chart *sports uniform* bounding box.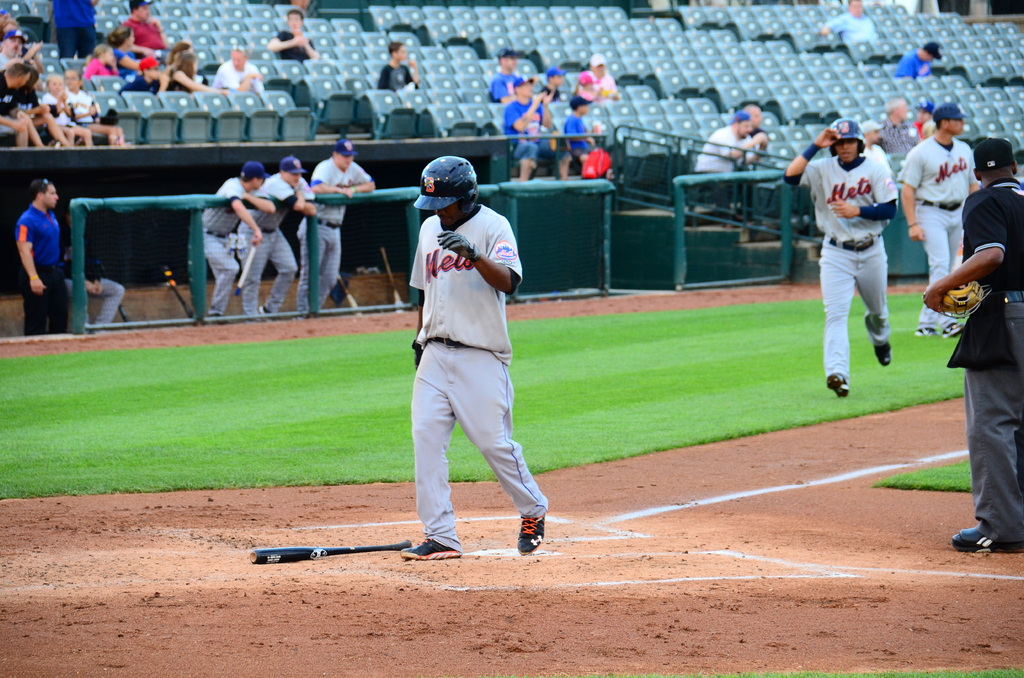
Charted: [left=901, top=101, right=971, bottom=285].
